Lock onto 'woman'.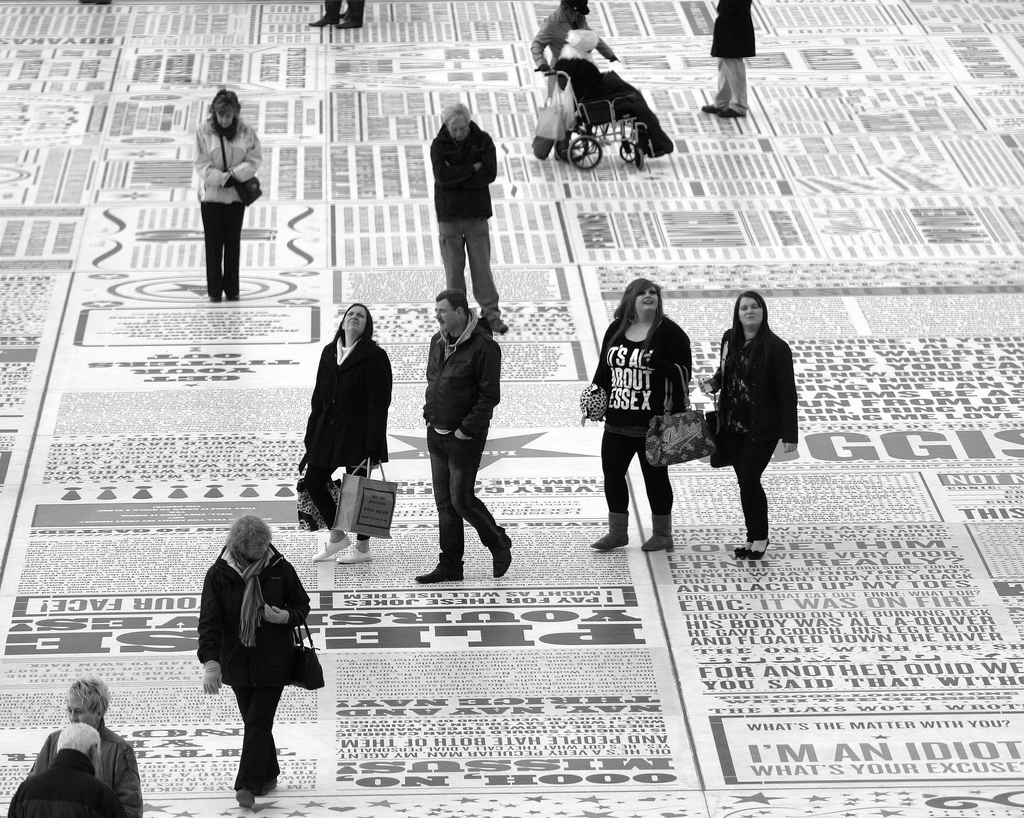
Locked: [x1=305, y1=302, x2=396, y2=564].
